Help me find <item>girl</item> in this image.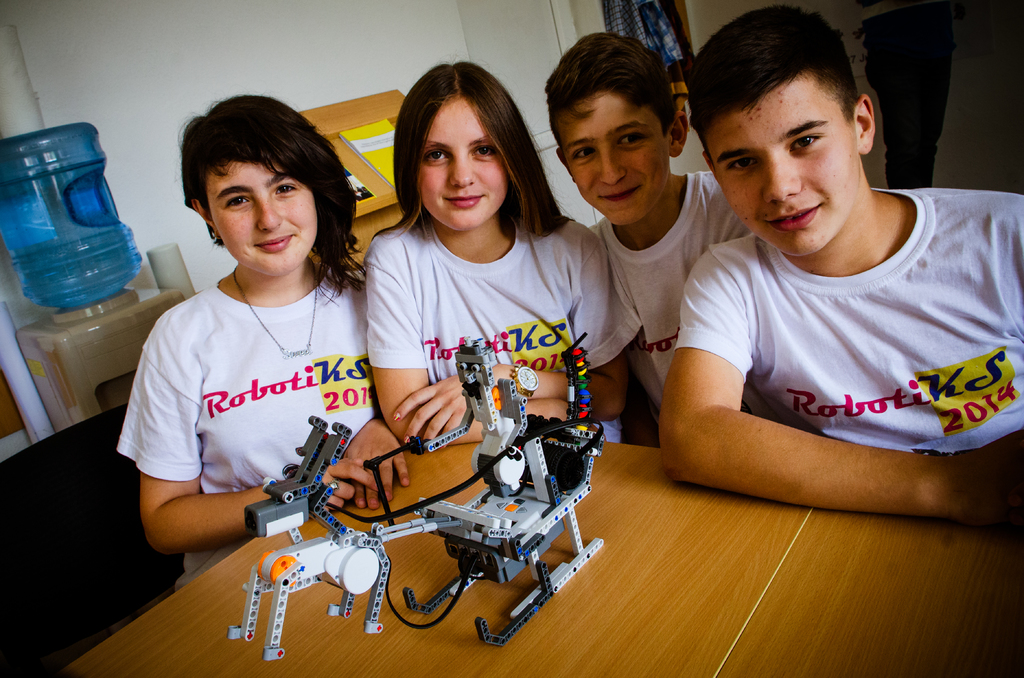
Found it: region(111, 87, 380, 597).
